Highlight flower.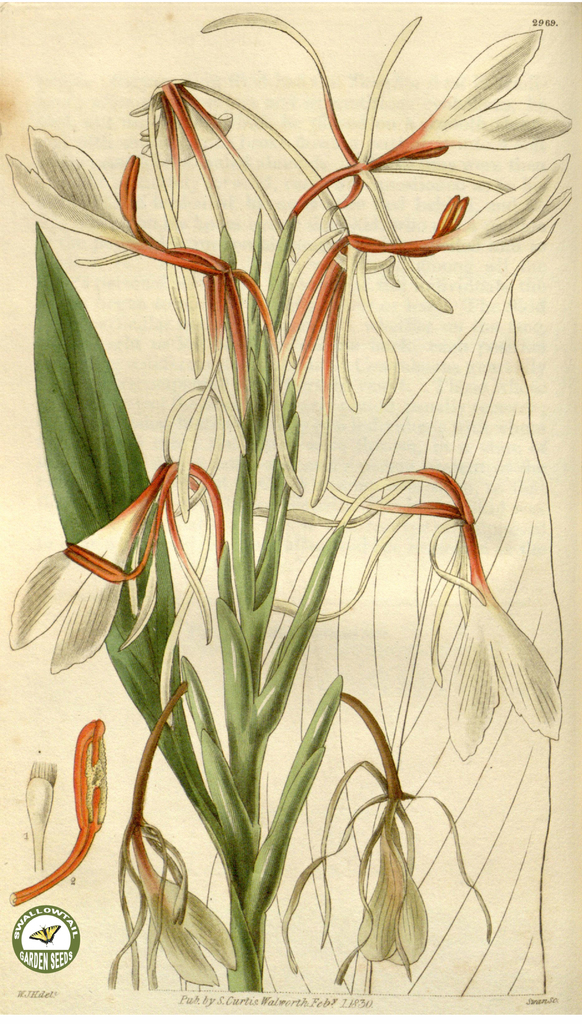
Highlighted region: <bbox>442, 540, 560, 762</bbox>.
